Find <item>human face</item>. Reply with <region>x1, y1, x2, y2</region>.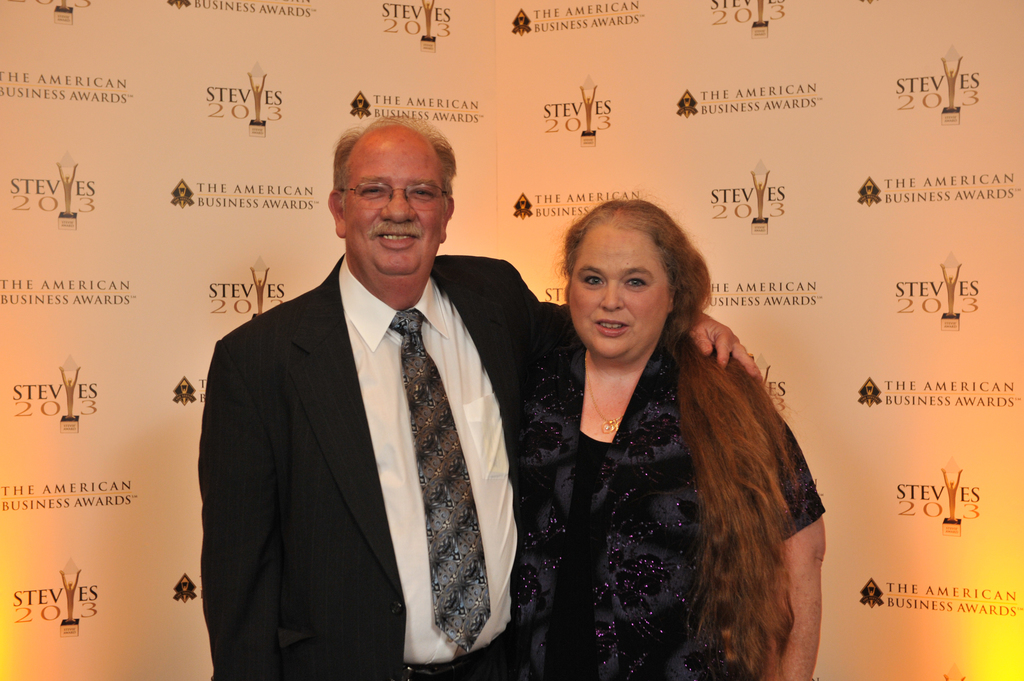
<region>566, 234, 669, 361</region>.
